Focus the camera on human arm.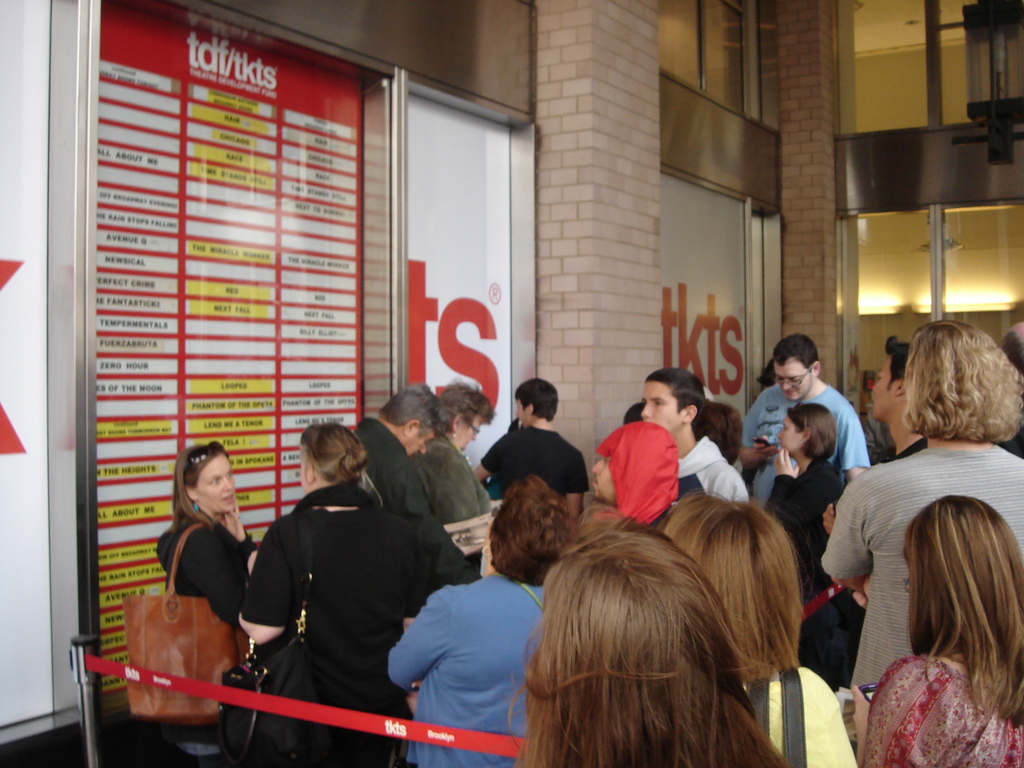
Focus region: BBox(466, 401, 537, 484).
